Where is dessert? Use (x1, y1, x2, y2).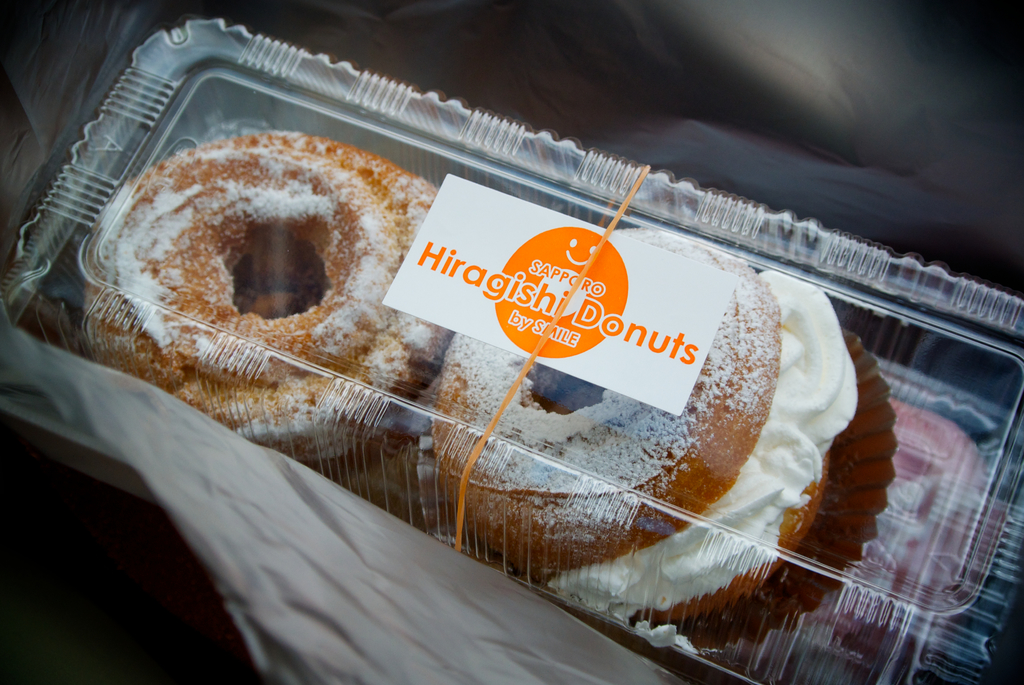
(412, 239, 897, 645).
